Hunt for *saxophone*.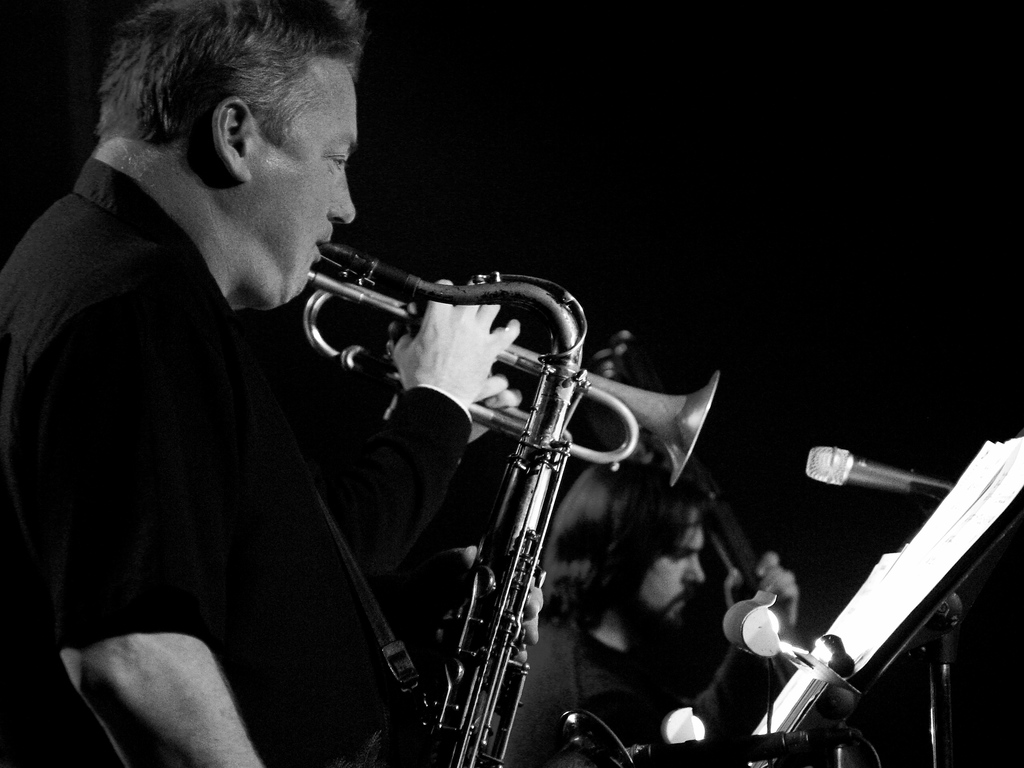
Hunted down at left=318, top=244, right=589, bottom=767.
